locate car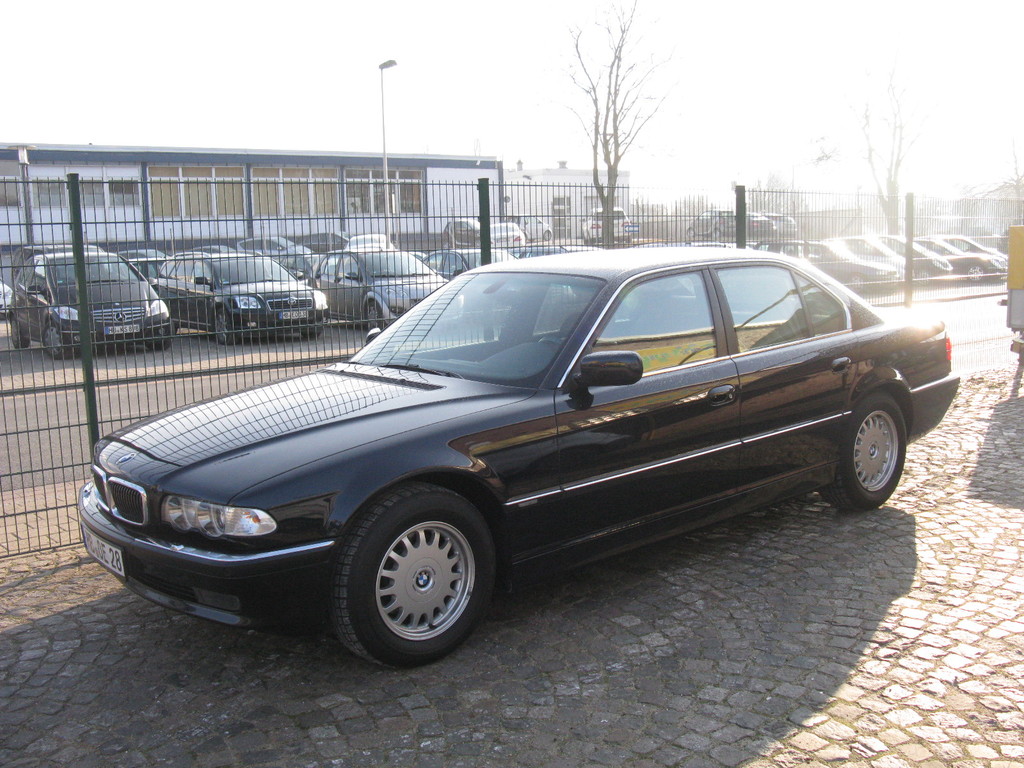
Rect(12, 252, 182, 351)
